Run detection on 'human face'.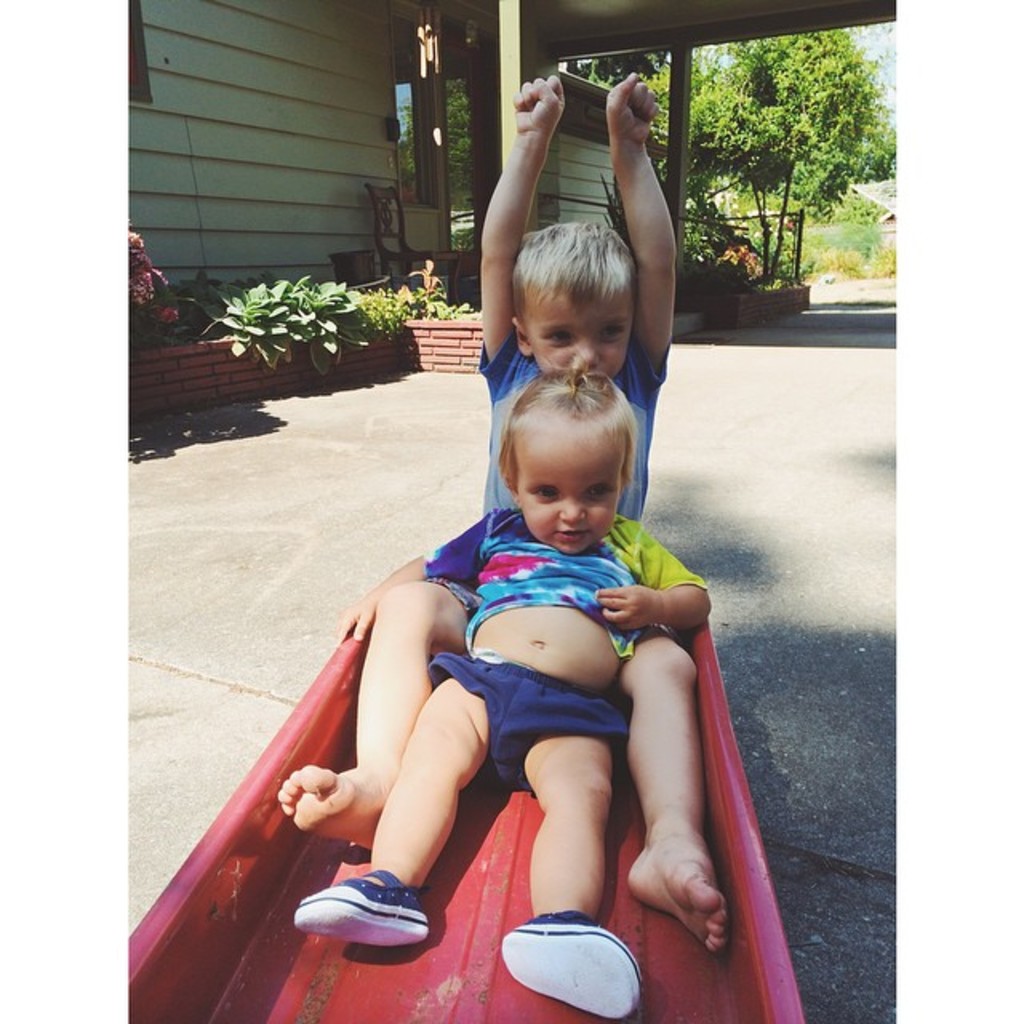
Result: (left=526, top=291, right=630, bottom=389).
